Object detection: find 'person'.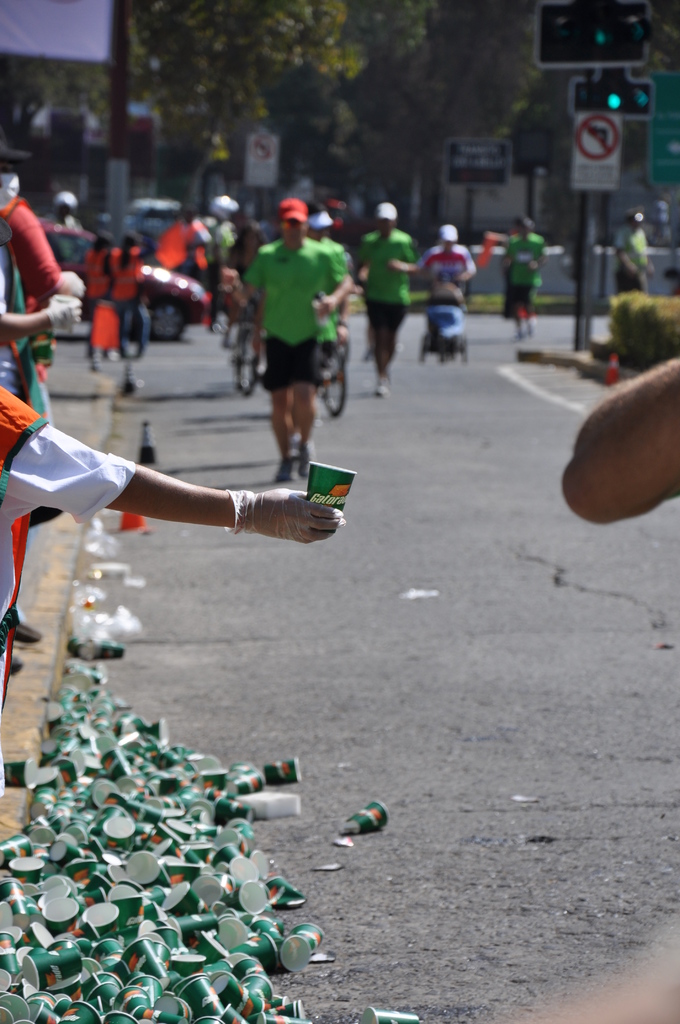
<bbox>151, 204, 211, 278</bbox>.
